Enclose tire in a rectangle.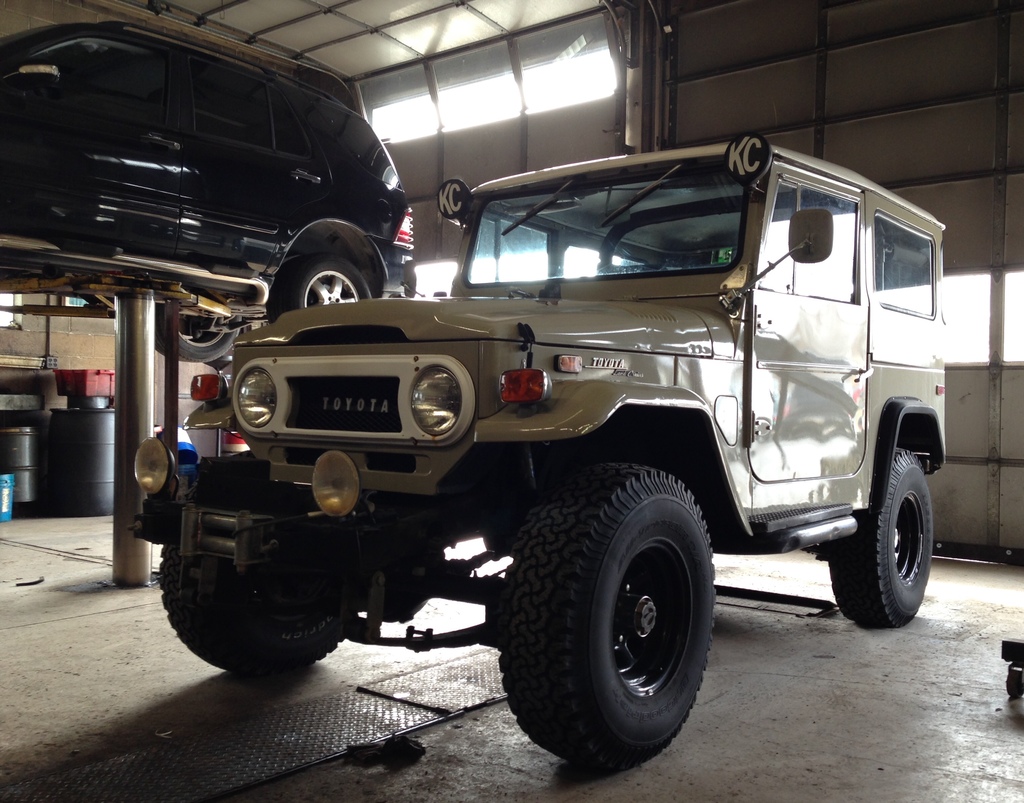
select_region(157, 447, 369, 672).
